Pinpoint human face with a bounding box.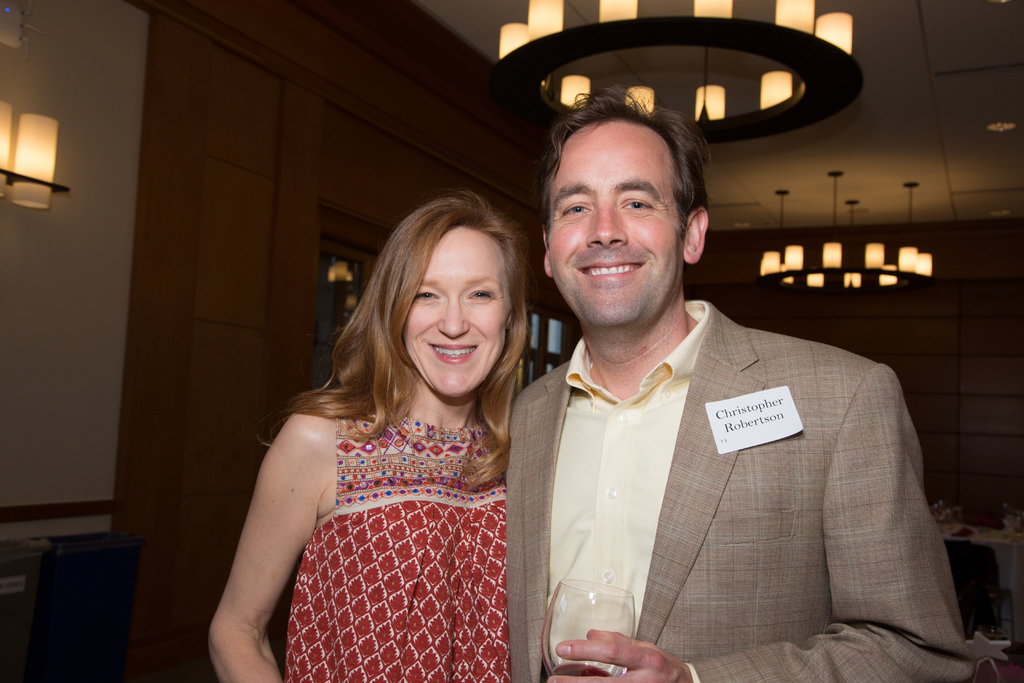
548, 120, 685, 325.
